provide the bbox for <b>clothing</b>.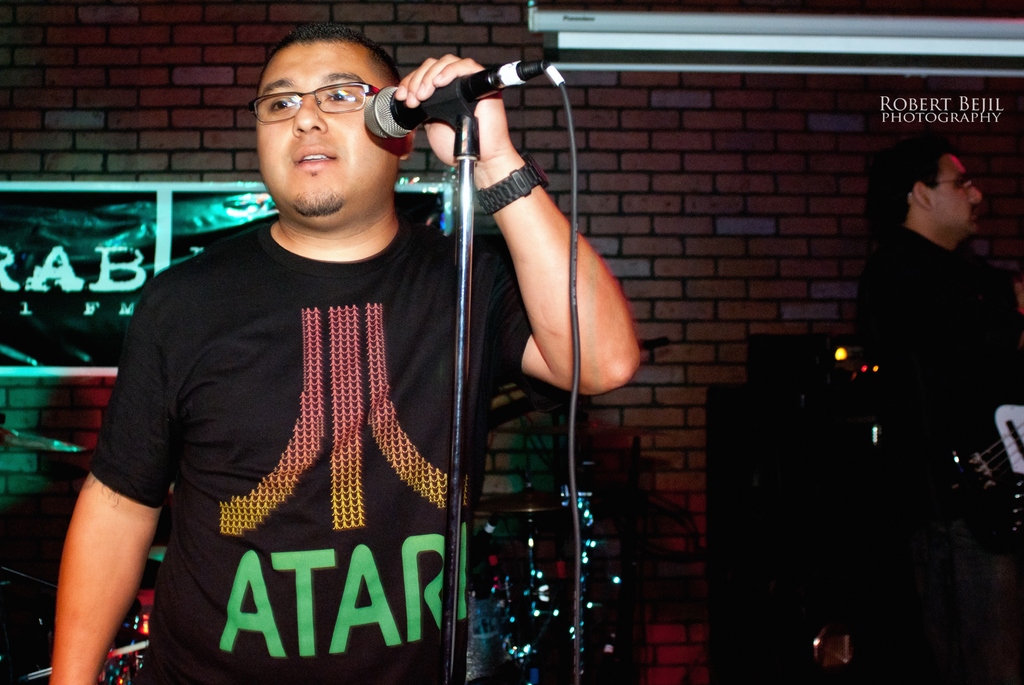
rect(81, 170, 497, 679).
